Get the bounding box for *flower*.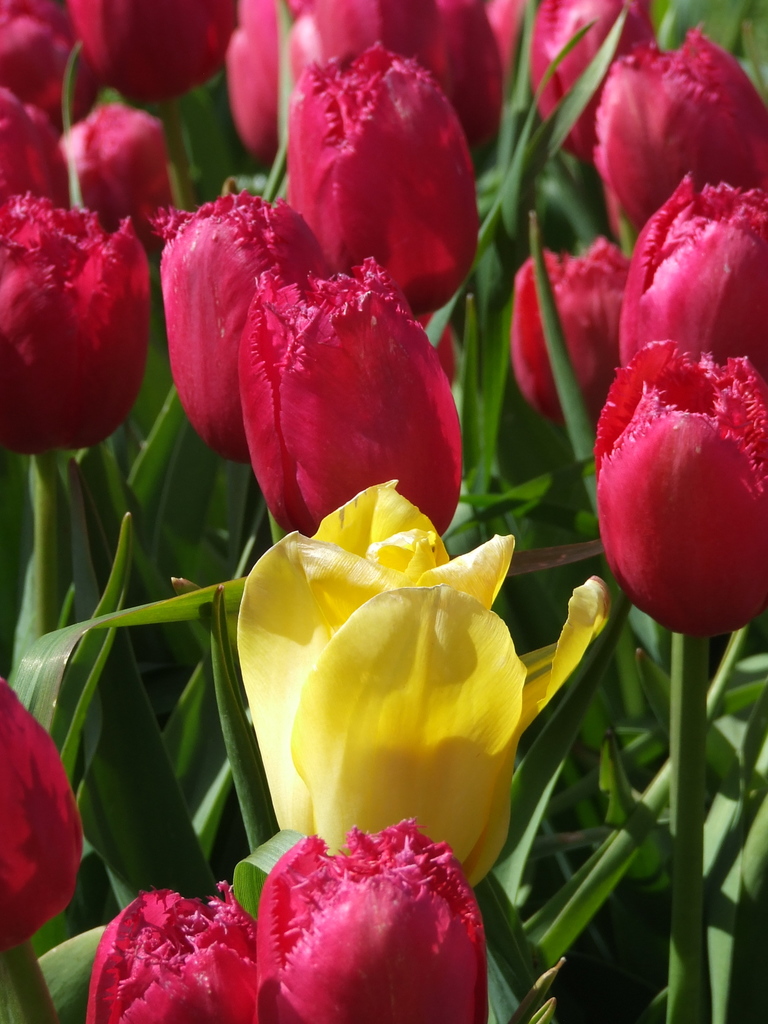
detection(239, 253, 474, 534).
